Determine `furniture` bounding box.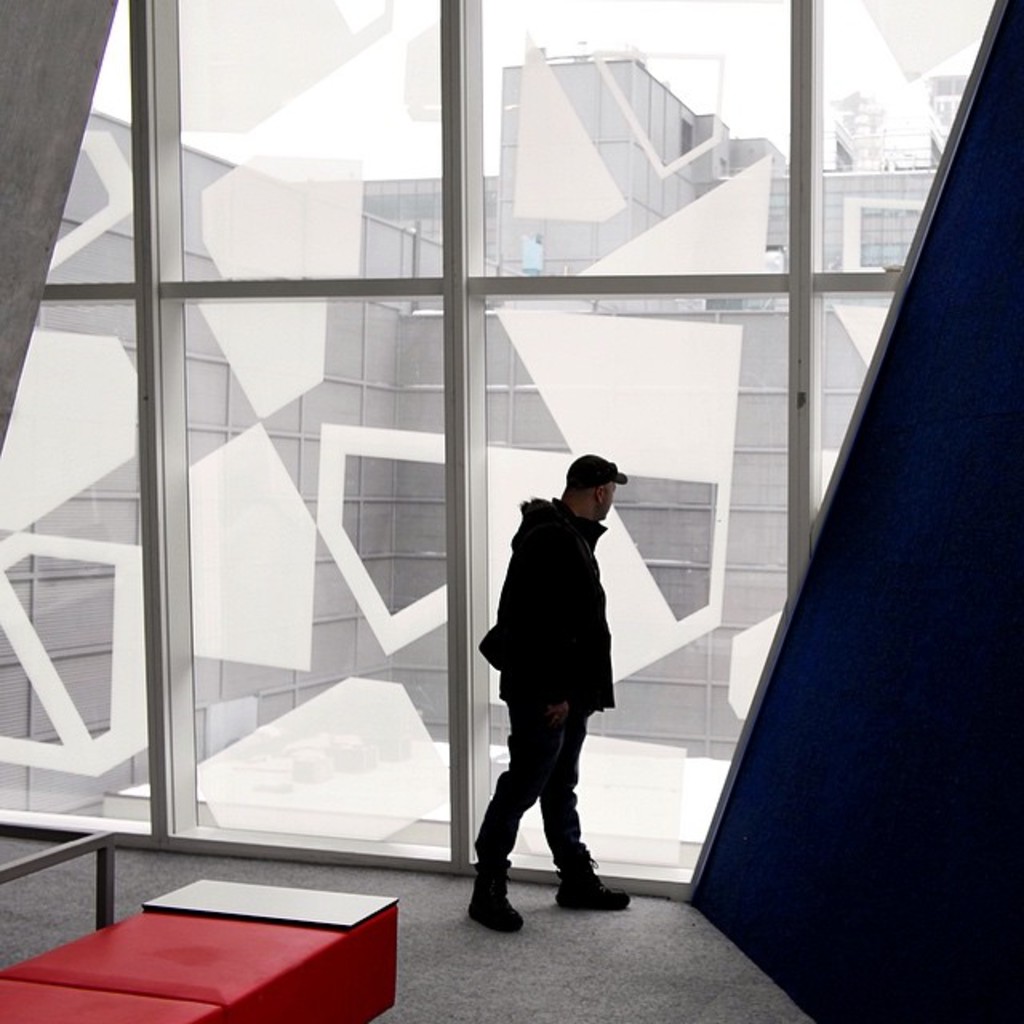
Determined: {"left": 0, "top": 824, "right": 397, "bottom": 1022}.
